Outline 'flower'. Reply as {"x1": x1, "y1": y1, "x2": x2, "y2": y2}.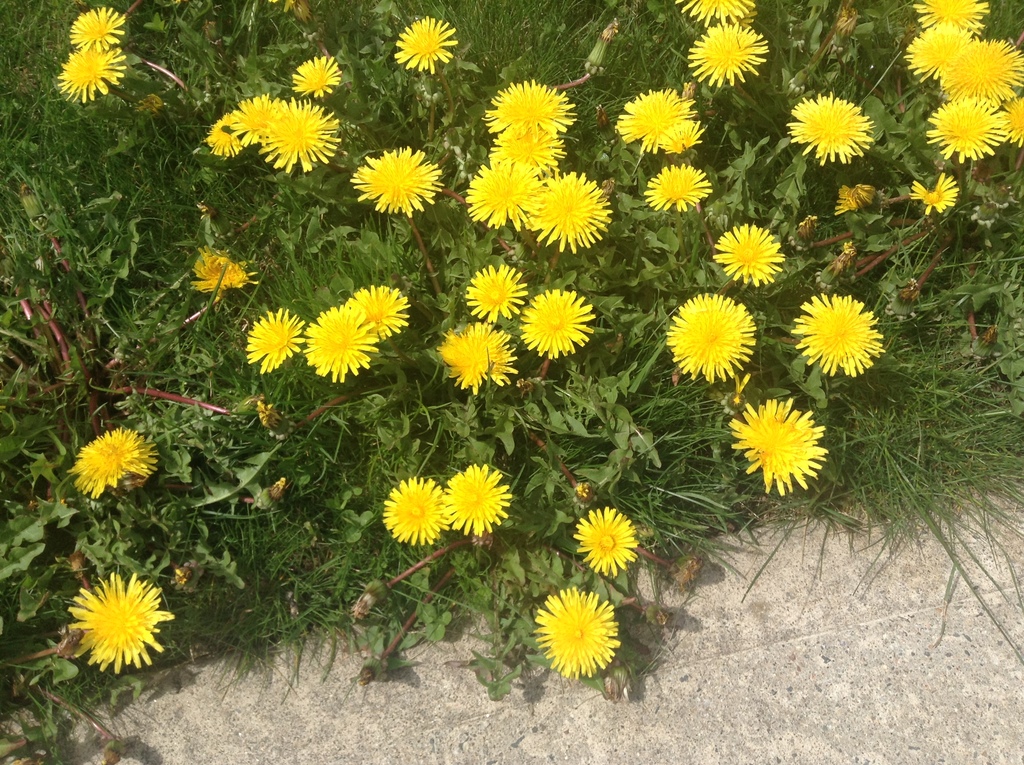
{"x1": 56, "y1": 48, "x2": 128, "y2": 107}.
